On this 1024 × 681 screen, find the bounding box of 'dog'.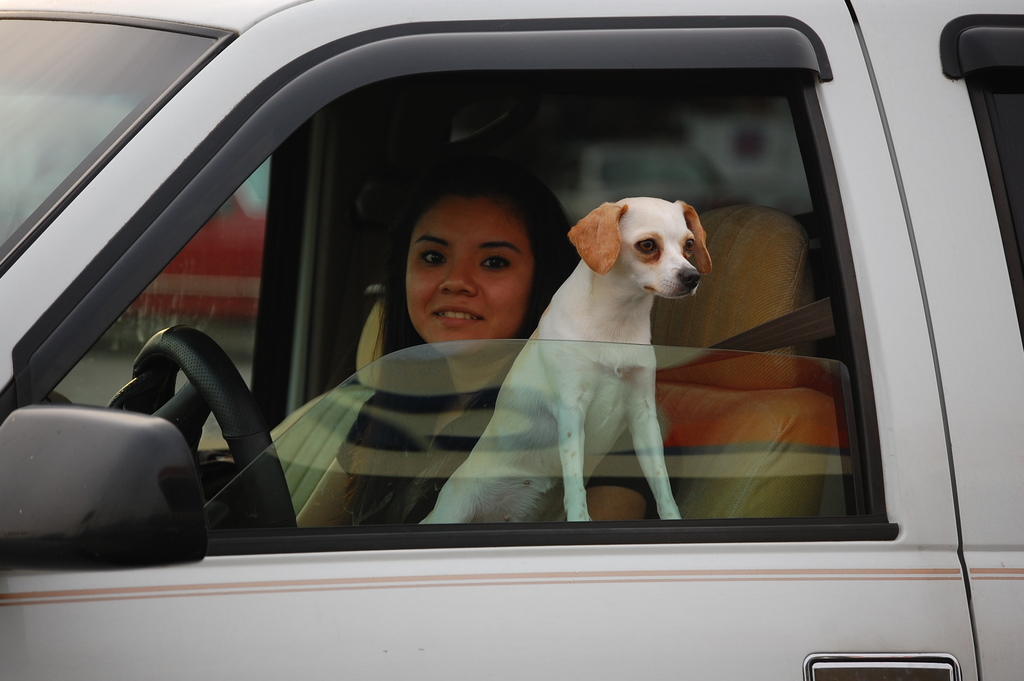
Bounding box: 412, 193, 714, 525.
